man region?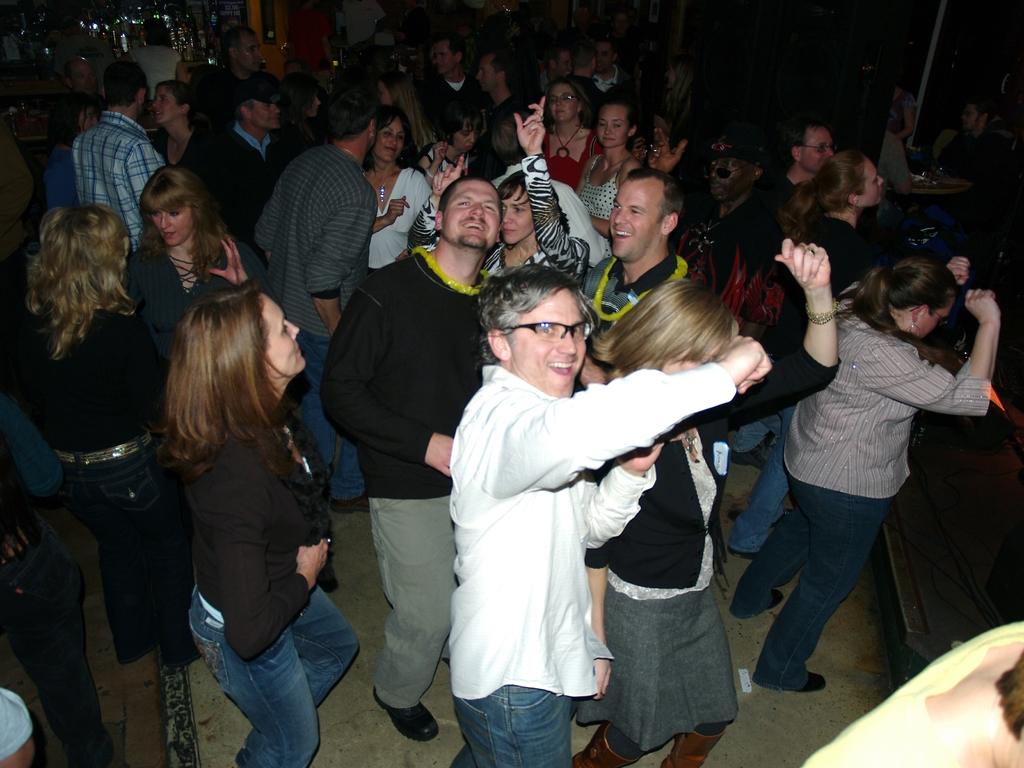
[689,131,784,333]
